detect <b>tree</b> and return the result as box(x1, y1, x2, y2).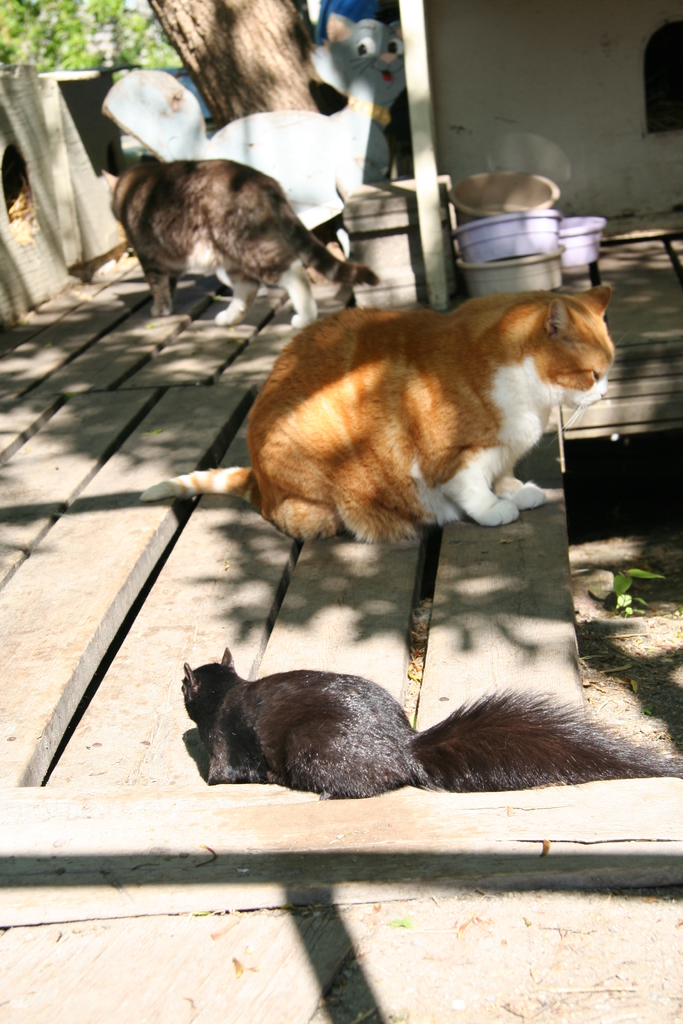
box(0, 0, 198, 68).
